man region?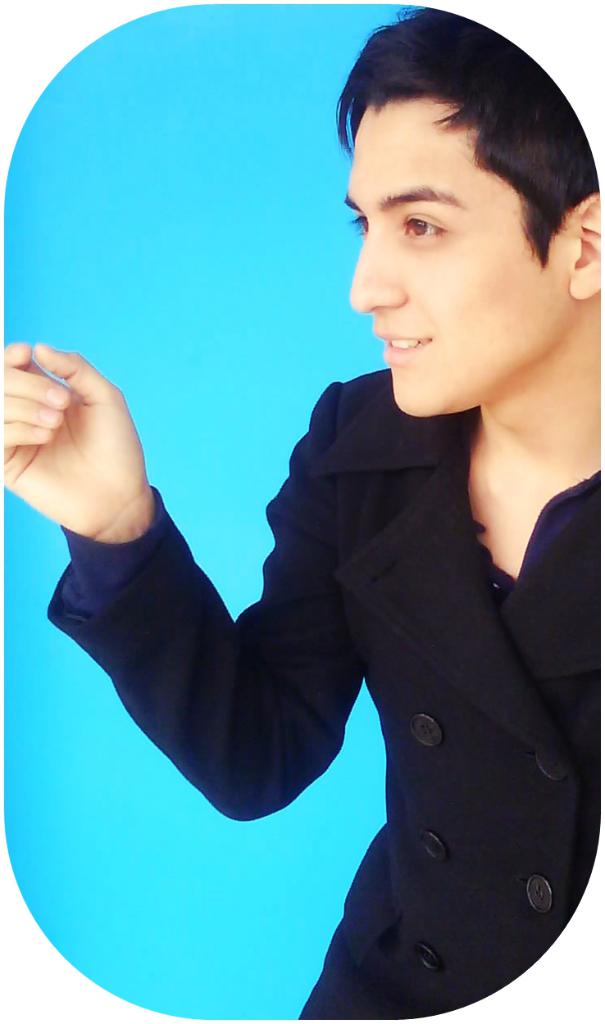
<region>62, 24, 586, 1023</region>
